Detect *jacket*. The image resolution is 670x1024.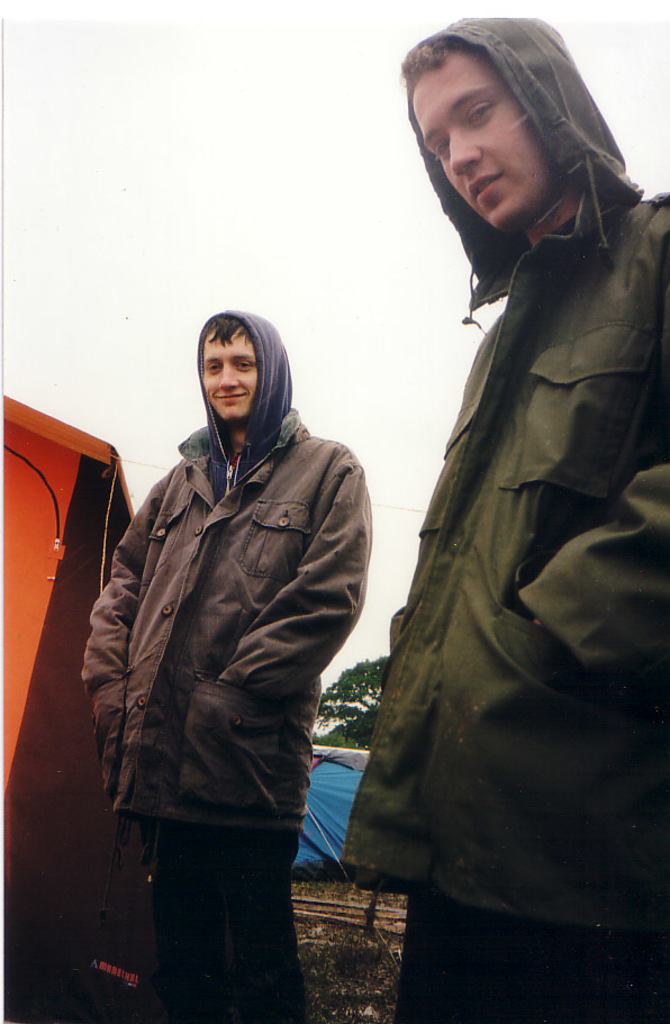
<box>331,16,669,951</box>.
